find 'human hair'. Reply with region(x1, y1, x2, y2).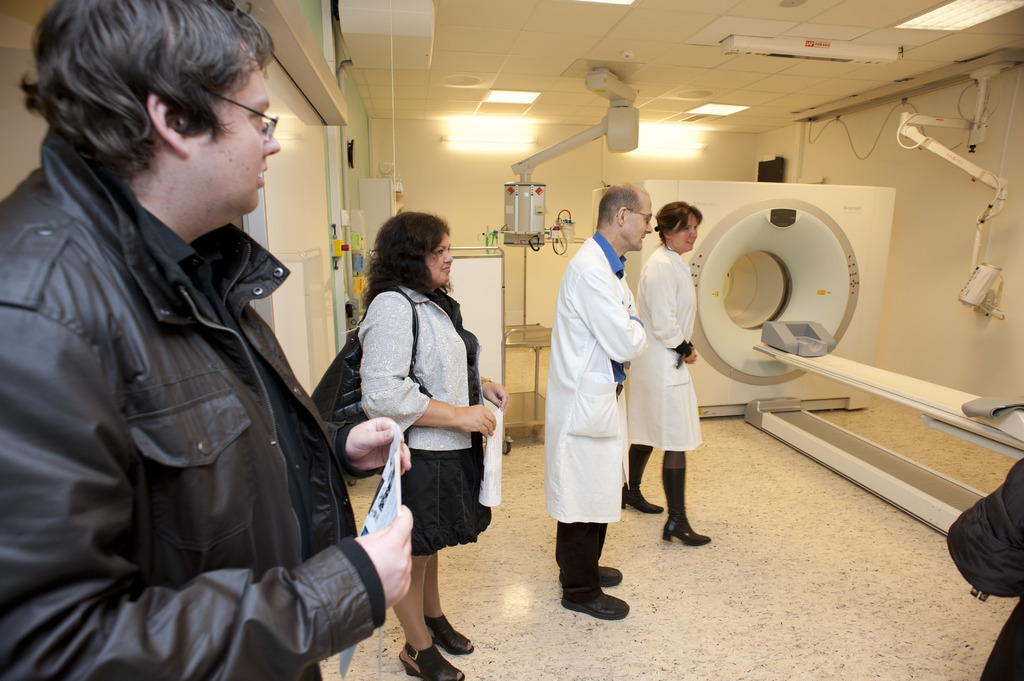
region(655, 201, 703, 244).
